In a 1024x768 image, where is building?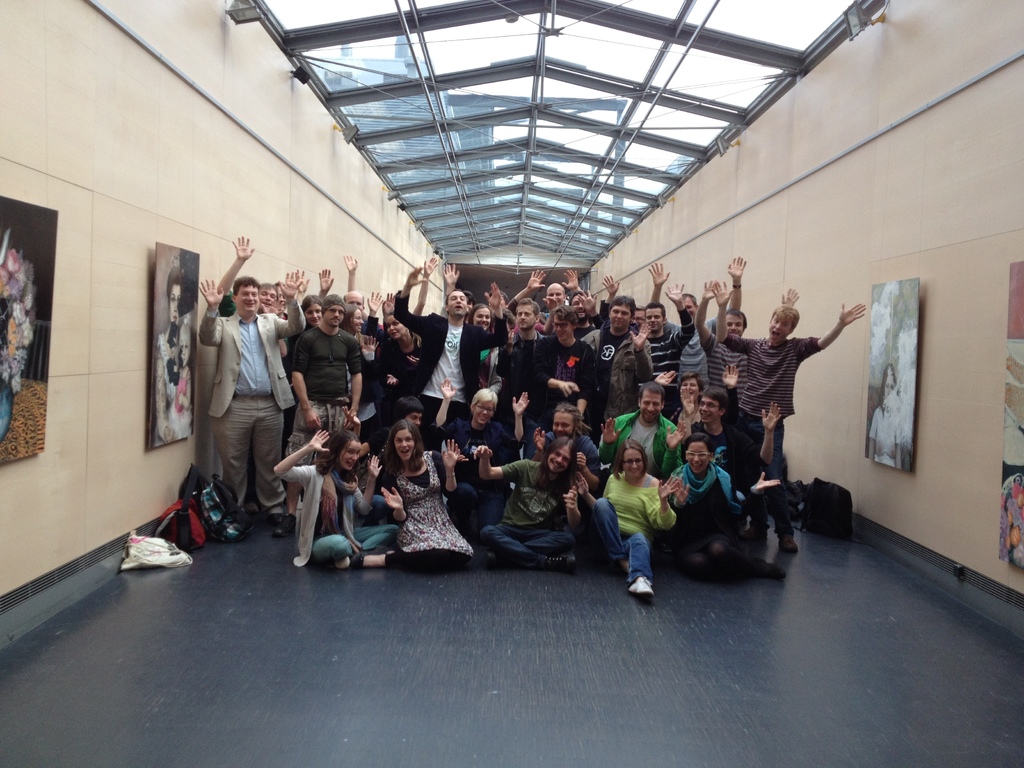
(left=0, top=0, right=1023, bottom=767).
